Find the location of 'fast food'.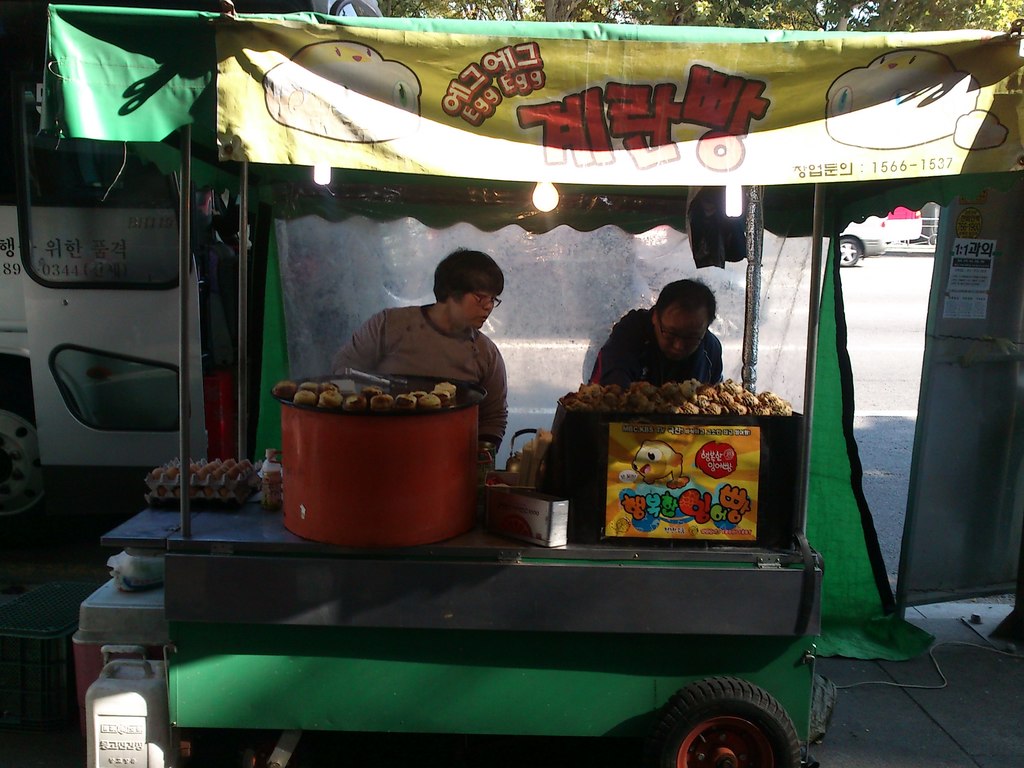
Location: (x1=322, y1=388, x2=342, y2=404).
